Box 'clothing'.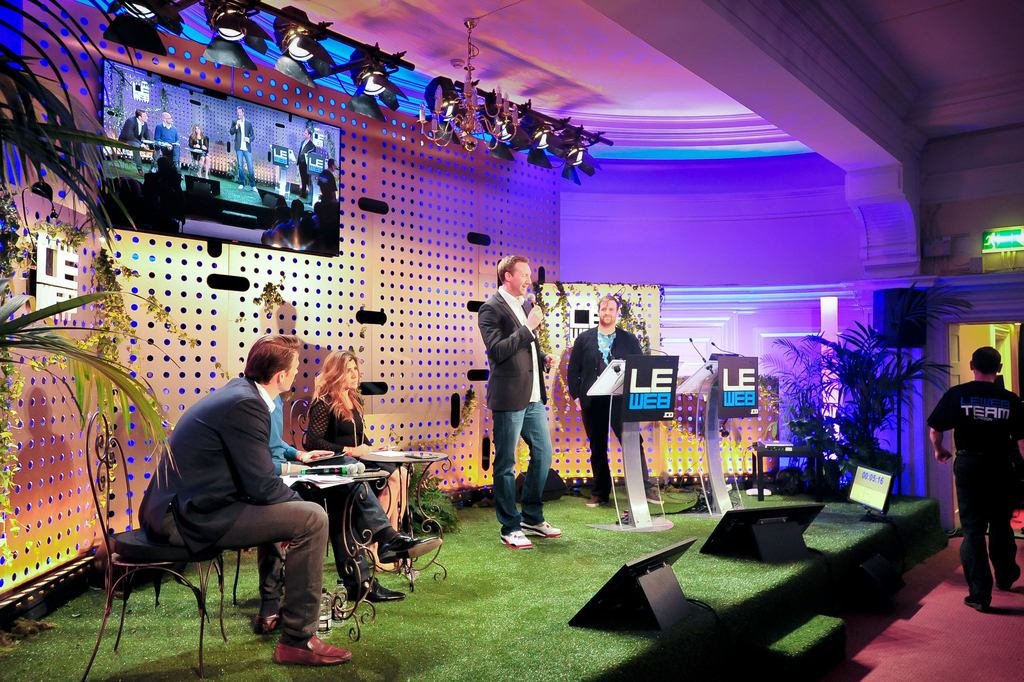
(left=304, top=386, right=410, bottom=589).
